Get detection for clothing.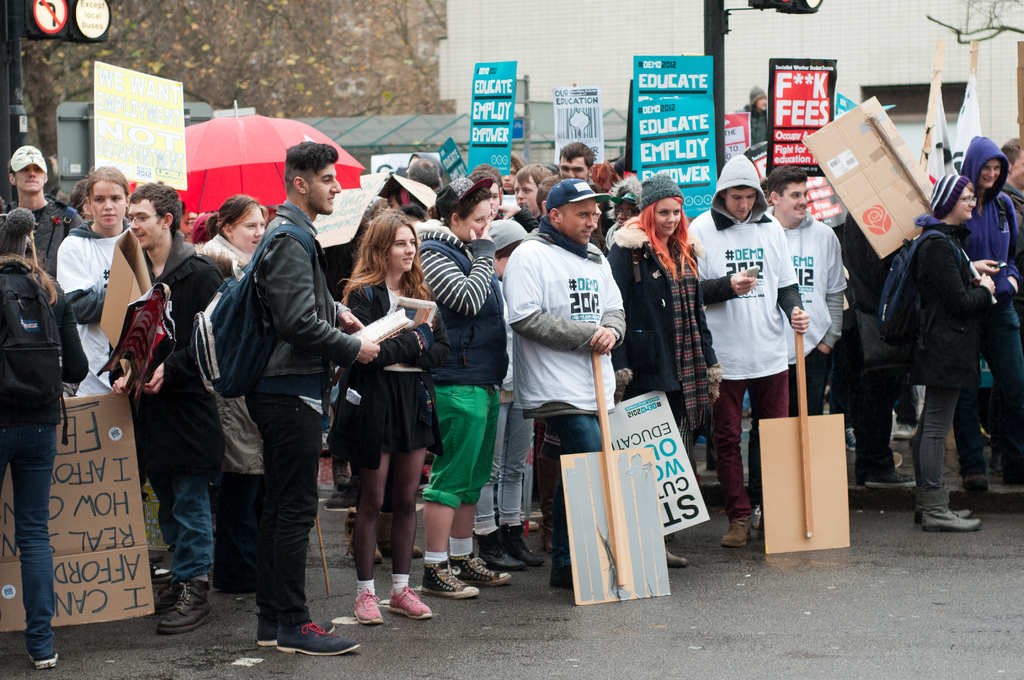
Detection: (x1=860, y1=163, x2=1011, y2=517).
